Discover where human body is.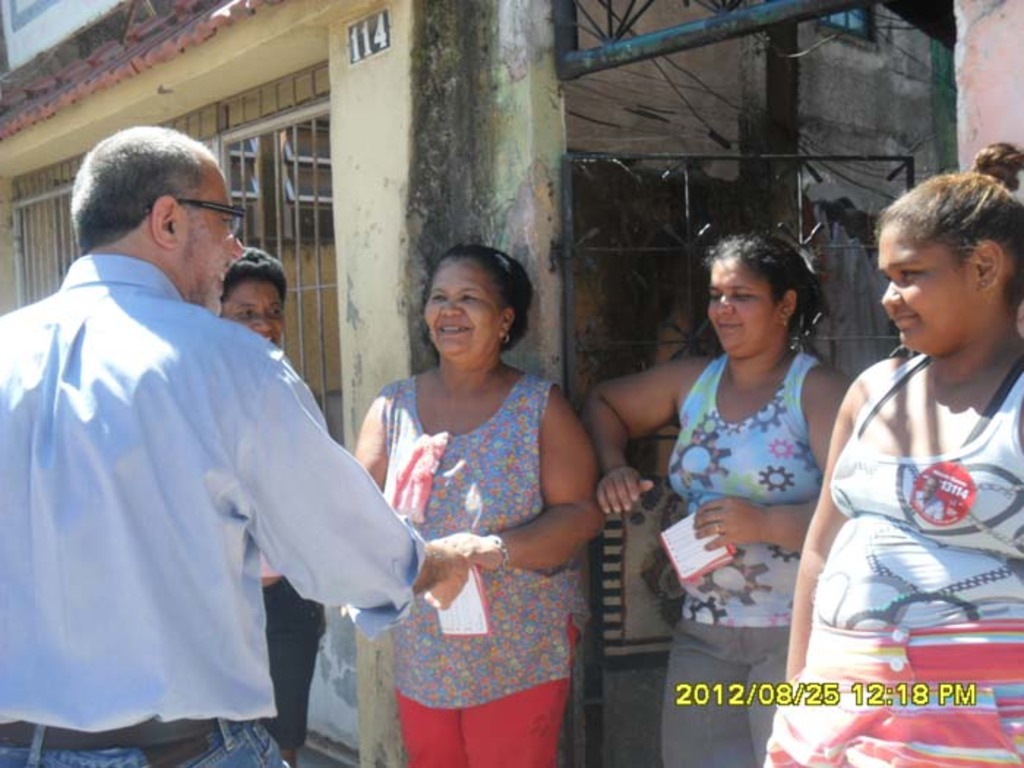
Discovered at detection(0, 126, 468, 767).
